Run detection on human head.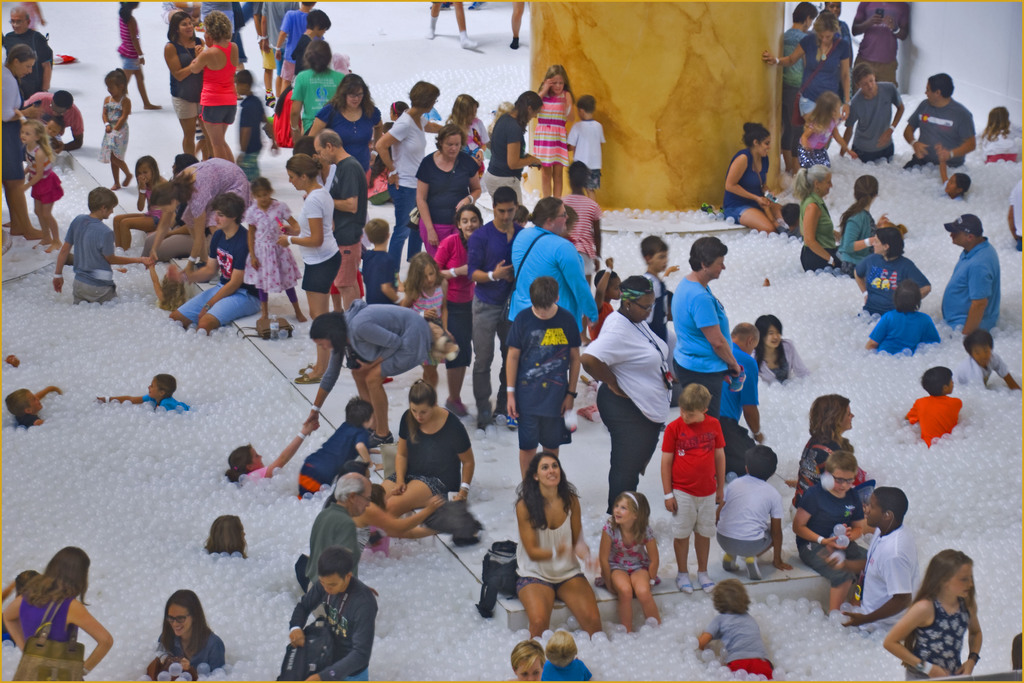
Result: (455, 205, 484, 236).
